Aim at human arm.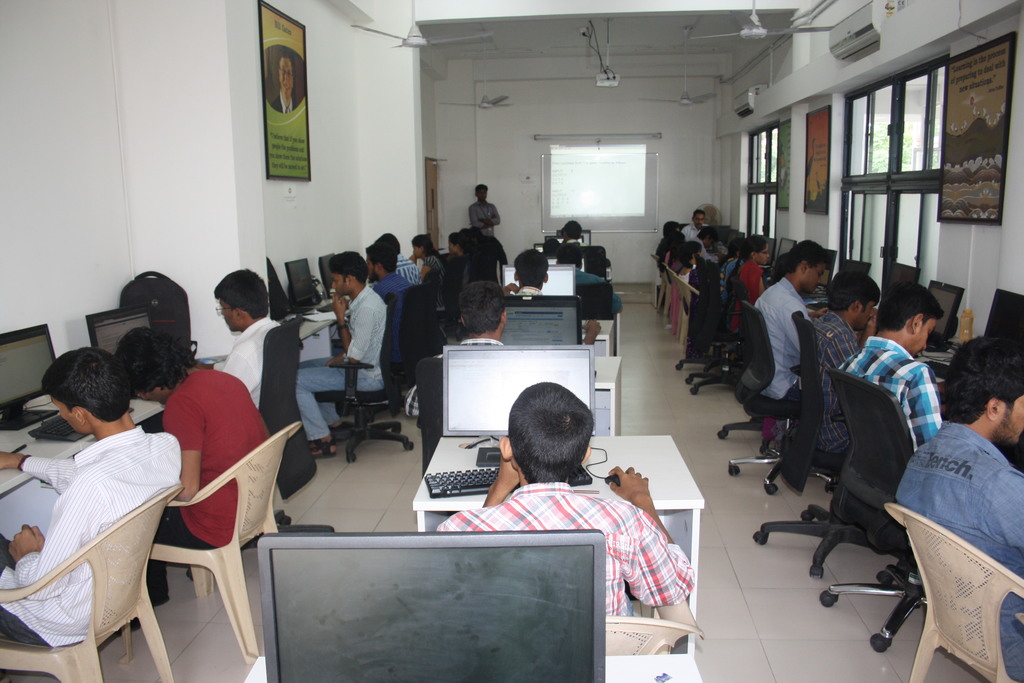
Aimed at (481, 457, 521, 509).
